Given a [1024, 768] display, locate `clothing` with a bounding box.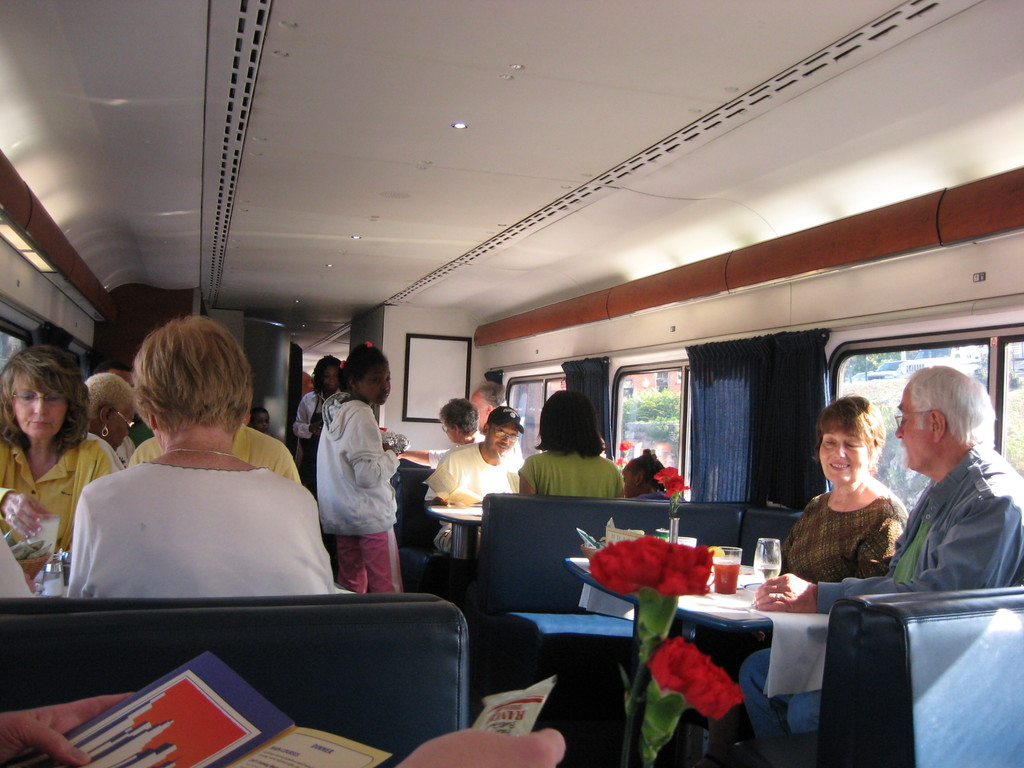
Located: [x1=314, y1=392, x2=406, y2=595].
